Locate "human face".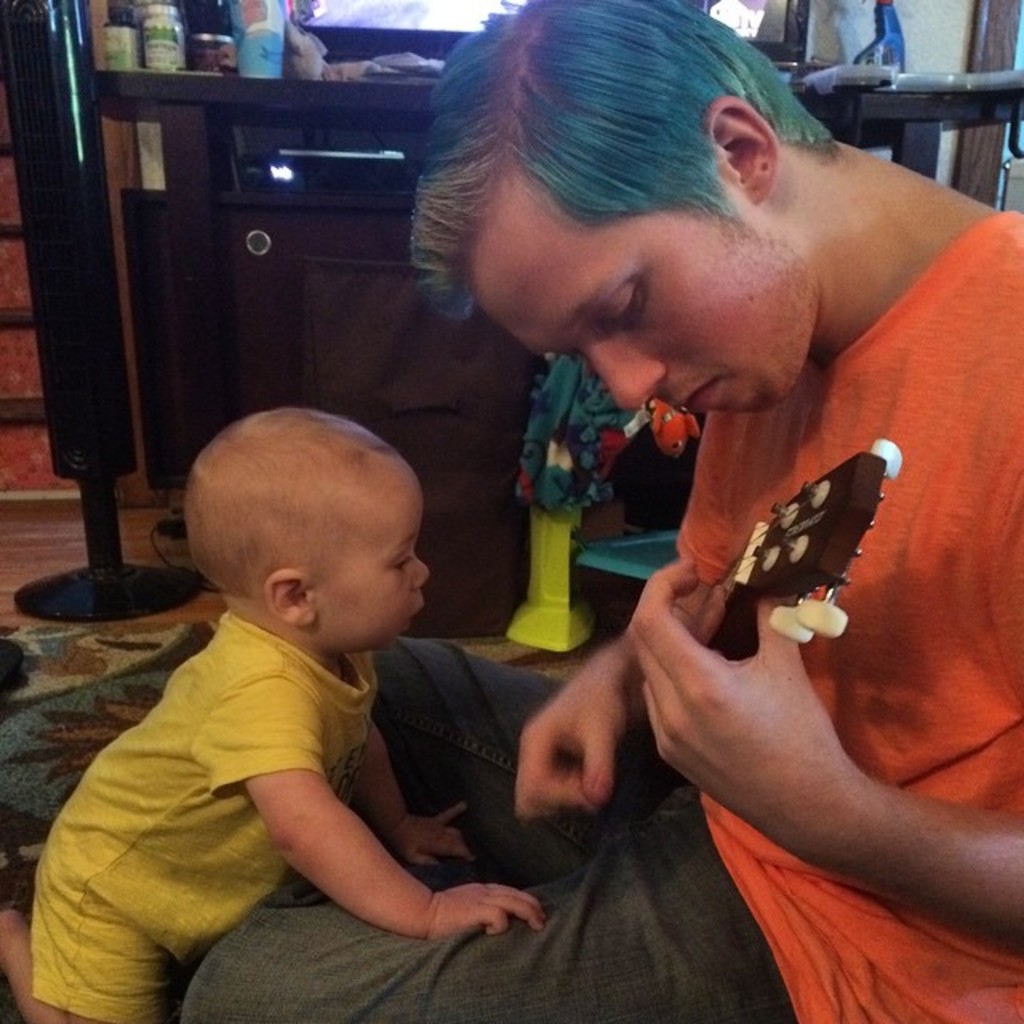
Bounding box: BBox(480, 173, 821, 413).
